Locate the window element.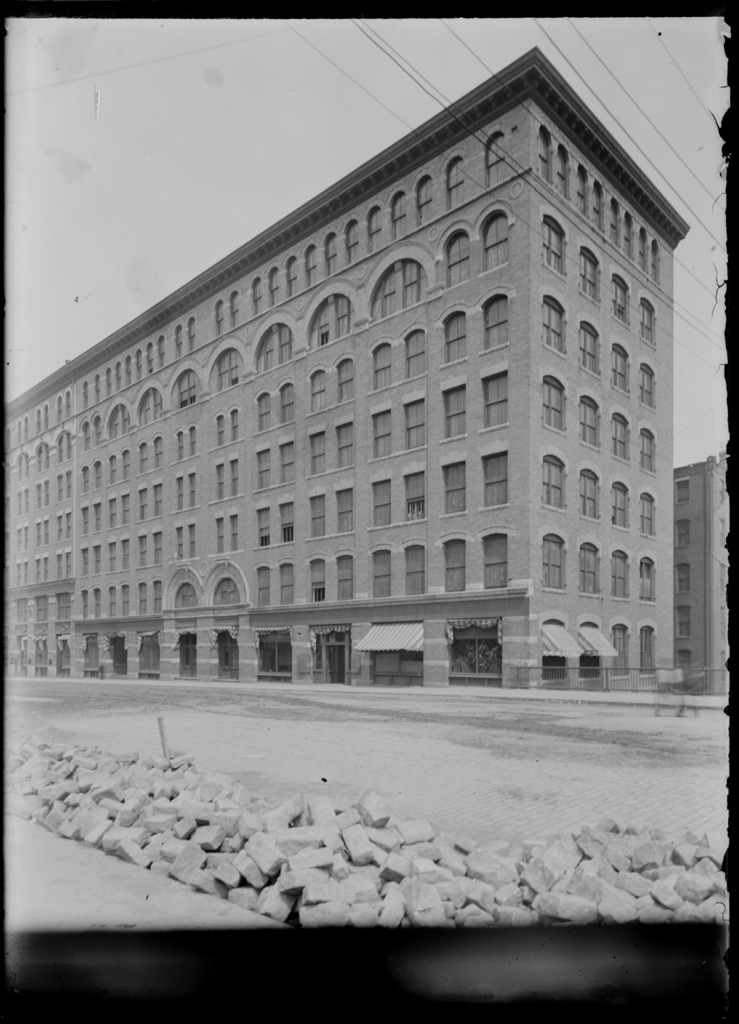
Element bbox: [556, 150, 570, 202].
